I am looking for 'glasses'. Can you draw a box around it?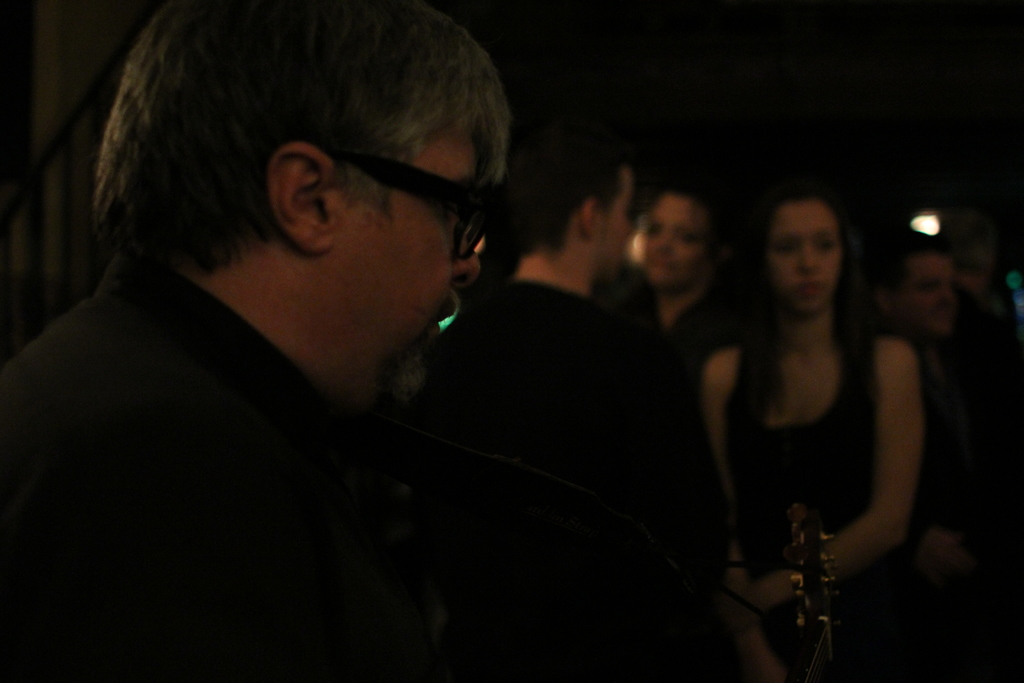
Sure, the bounding box is 323, 152, 522, 252.
